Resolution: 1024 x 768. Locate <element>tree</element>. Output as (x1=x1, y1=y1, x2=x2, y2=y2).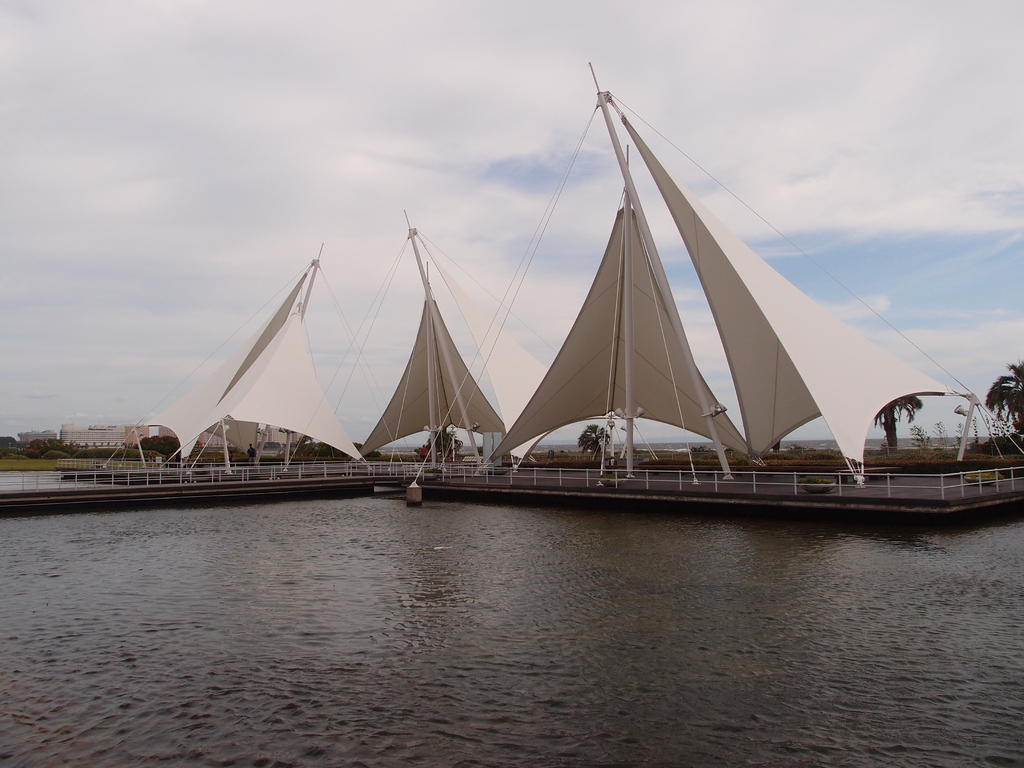
(x1=210, y1=454, x2=275, y2=462).
